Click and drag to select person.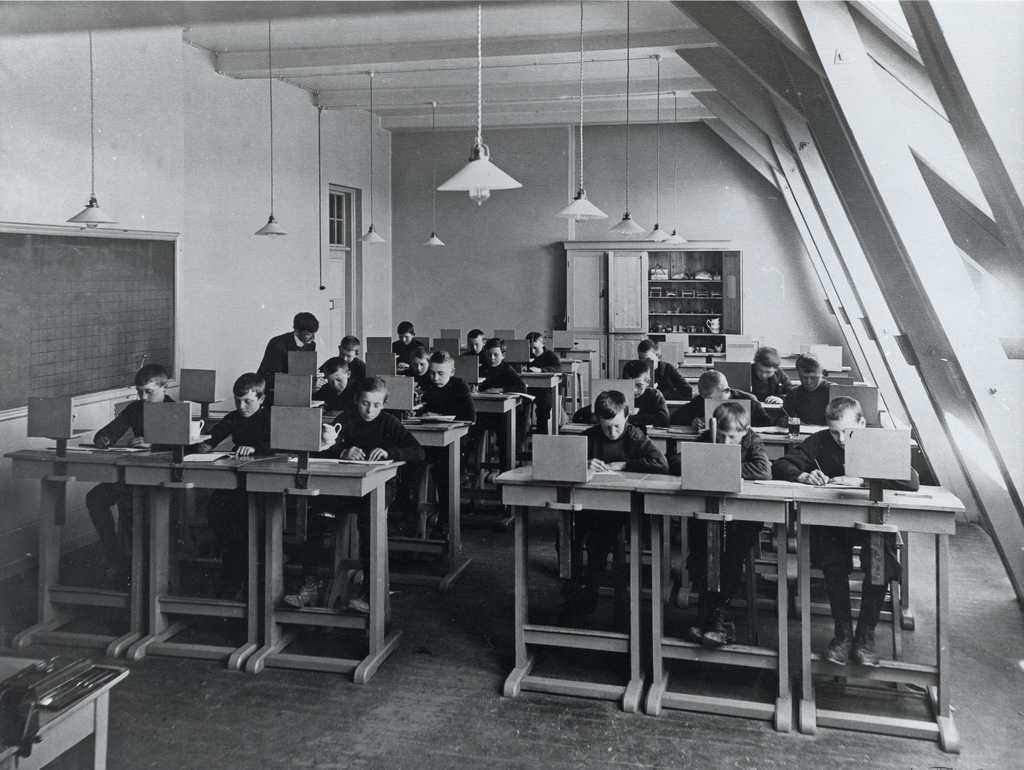
Selection: <bbox>315, 356, 364, 423</bbox>.
